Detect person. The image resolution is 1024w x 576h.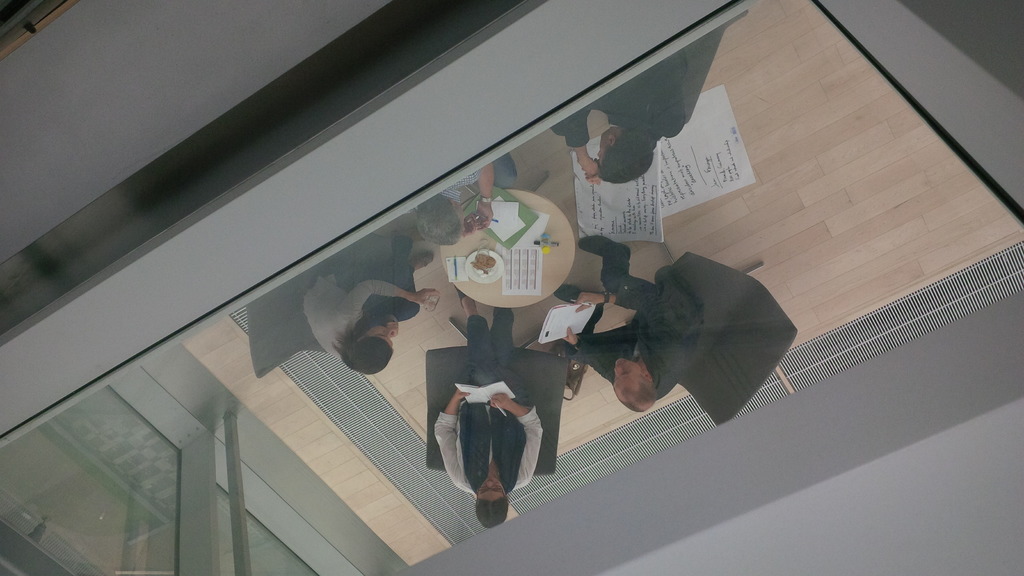
412 164 519 250.
